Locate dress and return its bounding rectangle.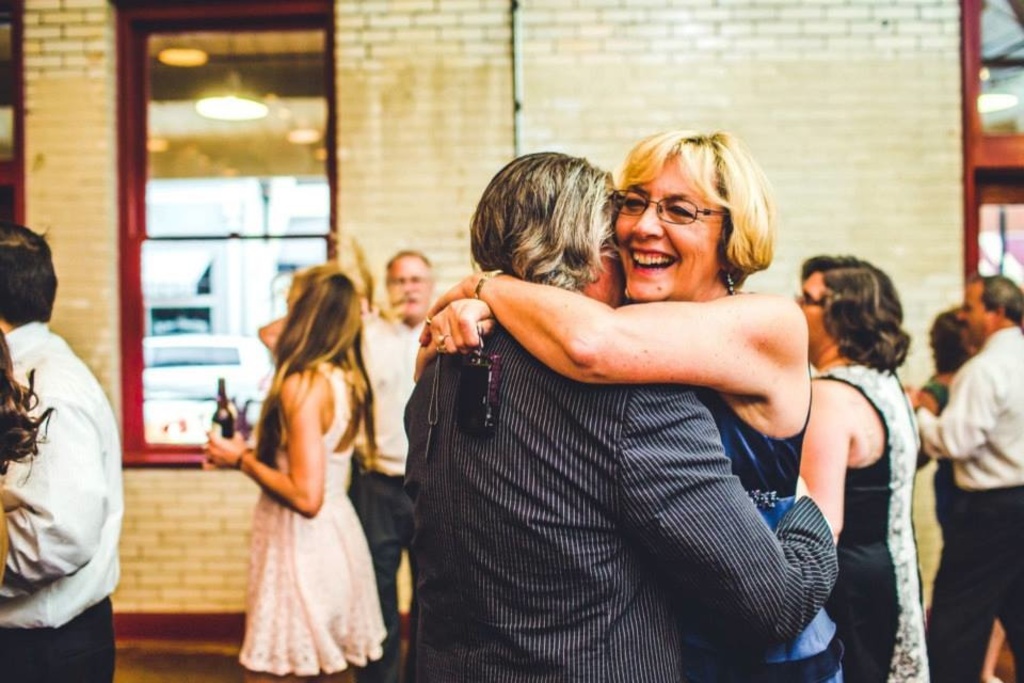
235 356 386 678.
